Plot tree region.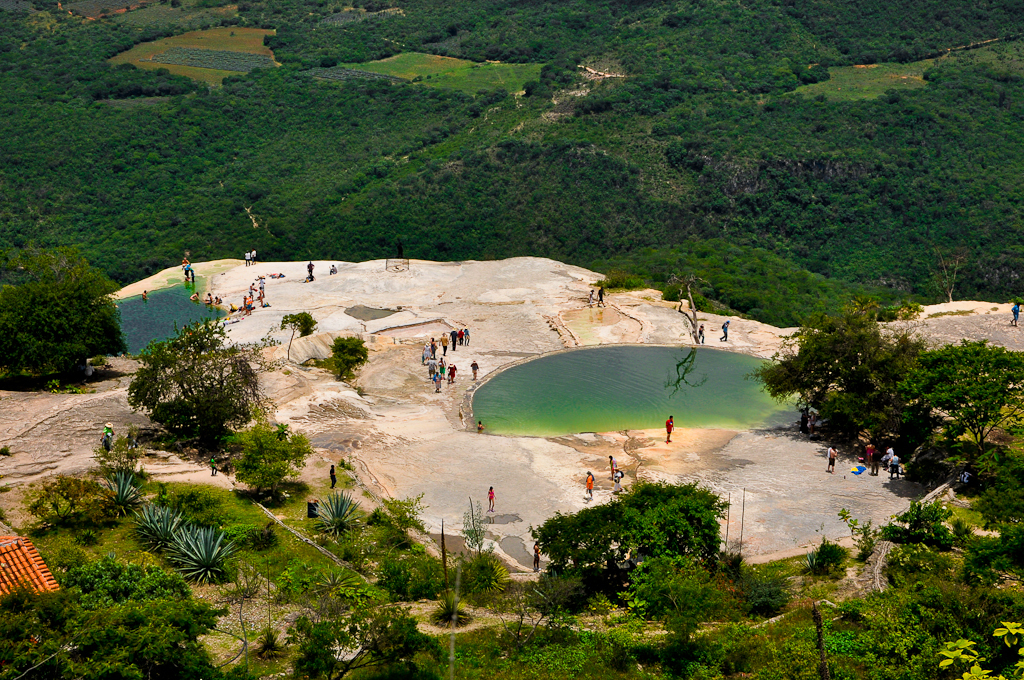
Plotted at l=0, t=253, r=126, b=390.
